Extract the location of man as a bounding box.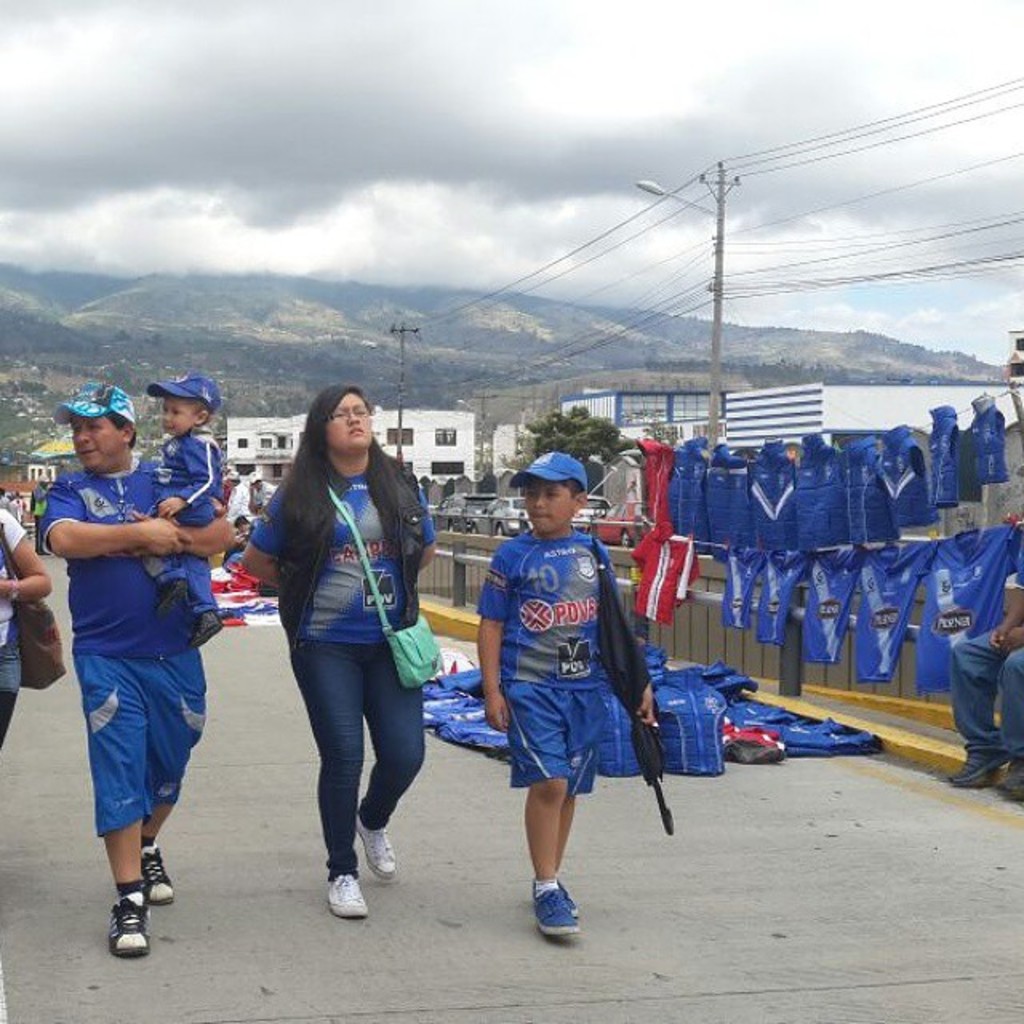
l=43, t=373, r=242, b=965.
